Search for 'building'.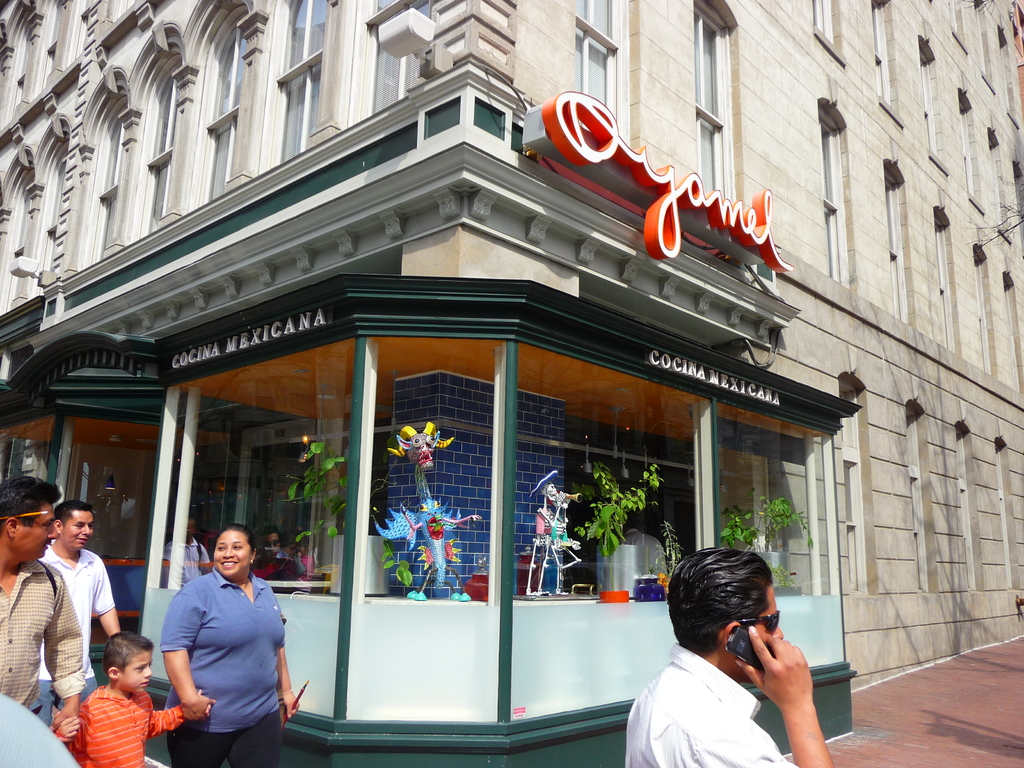
Found at detection(0, 0, 1023, 694).
